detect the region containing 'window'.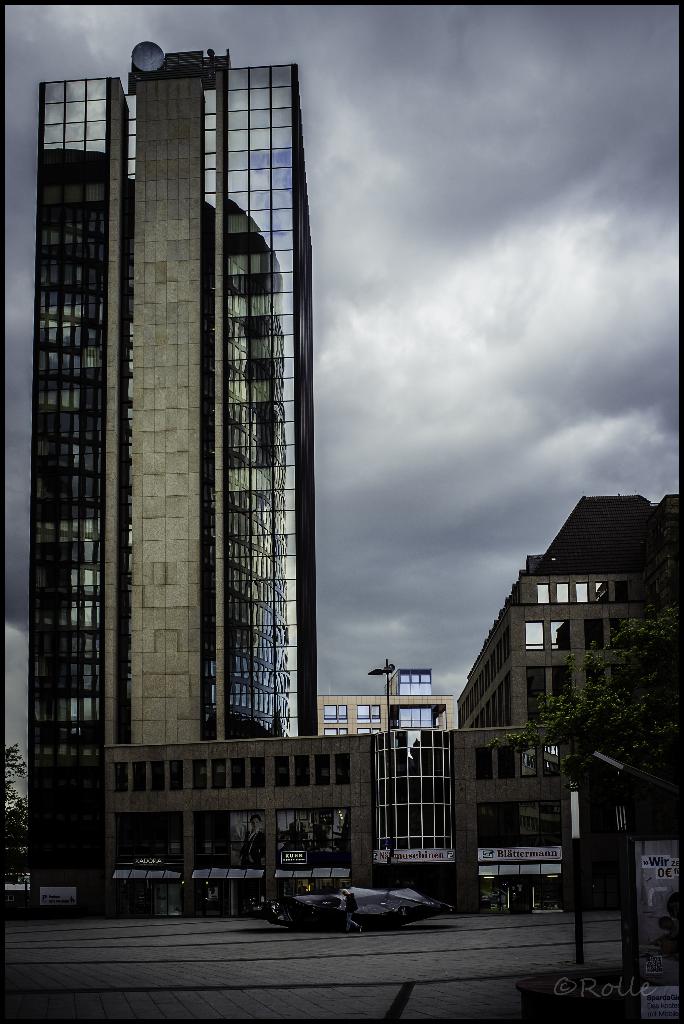
l=294, t=758, r=306, b=788.
